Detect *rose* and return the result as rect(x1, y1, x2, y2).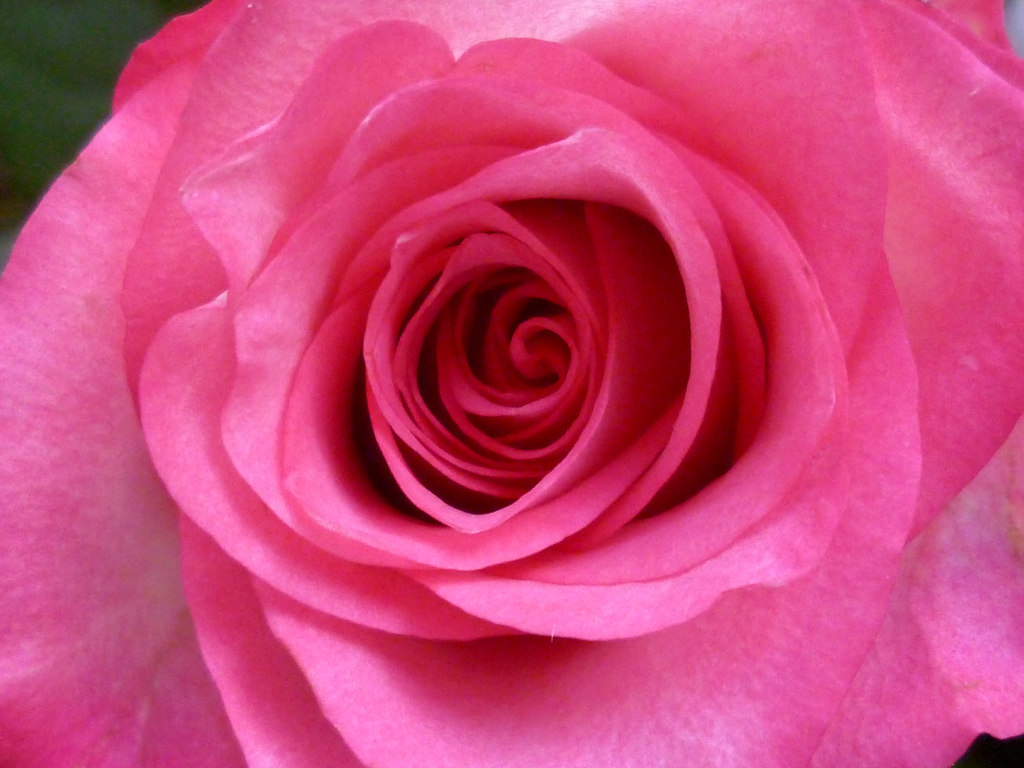
rect(0, 0, 1023, 767).
